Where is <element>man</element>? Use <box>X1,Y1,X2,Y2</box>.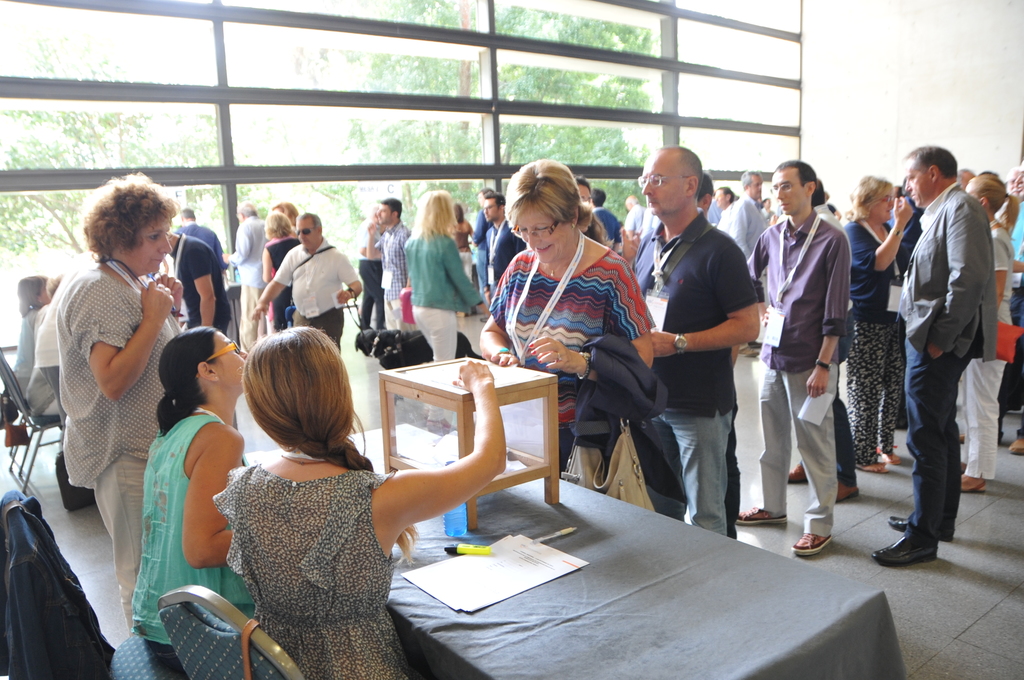
<box>1007,159,1023,451</box>.
